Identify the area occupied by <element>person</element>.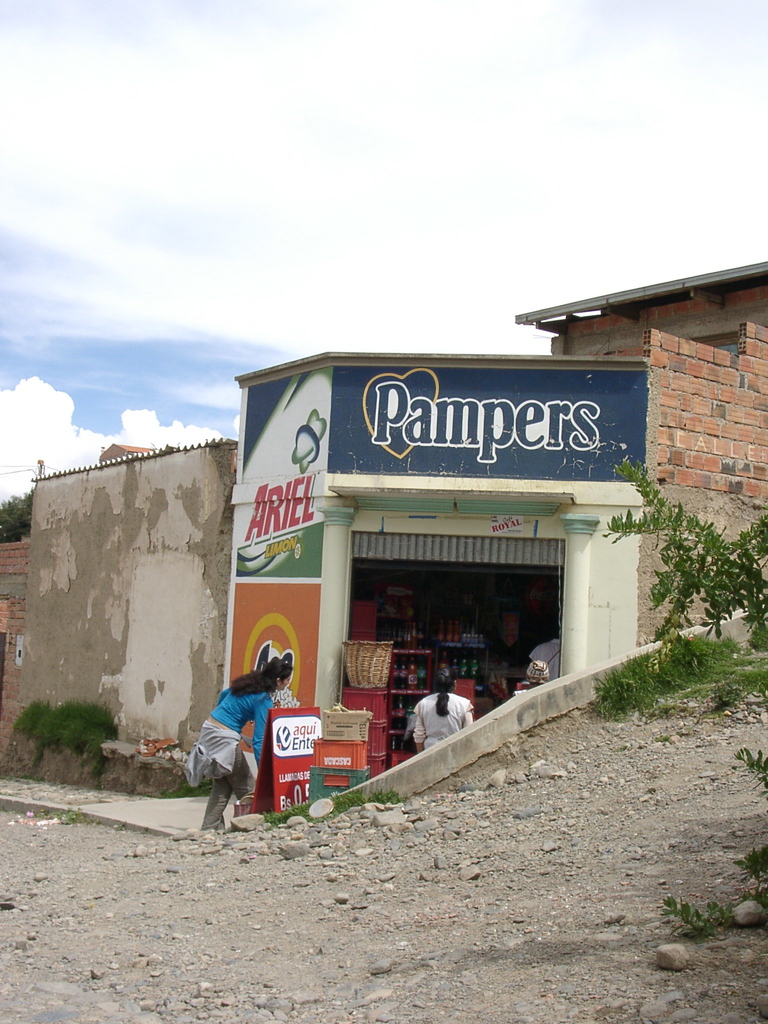
Area: 404:668:462:756.
